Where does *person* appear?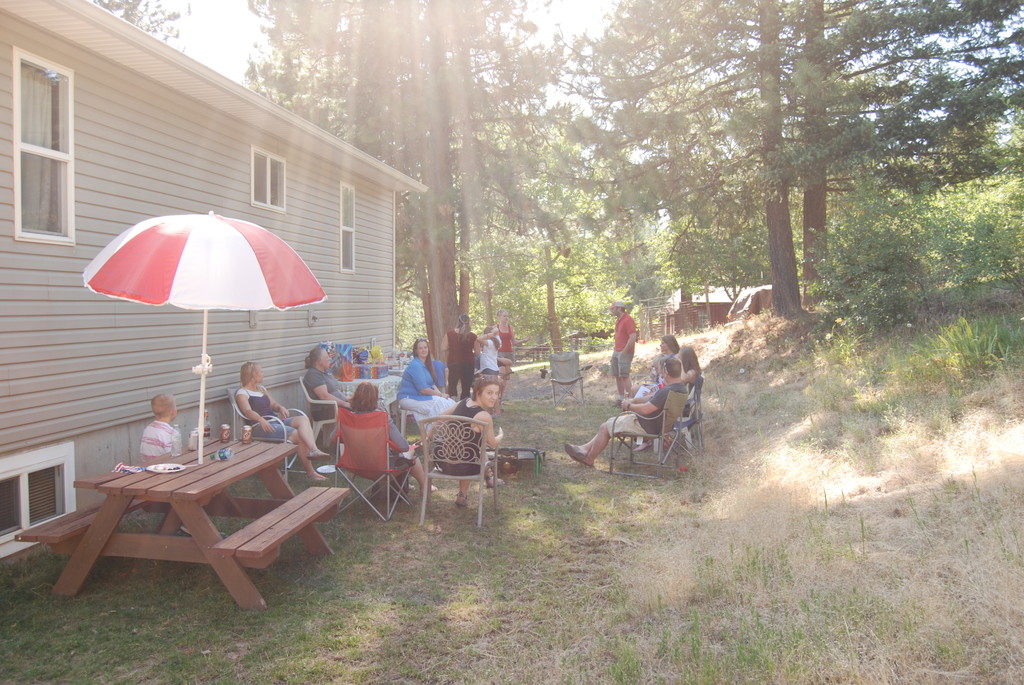
Appears at 440, 310, 484, 400.
